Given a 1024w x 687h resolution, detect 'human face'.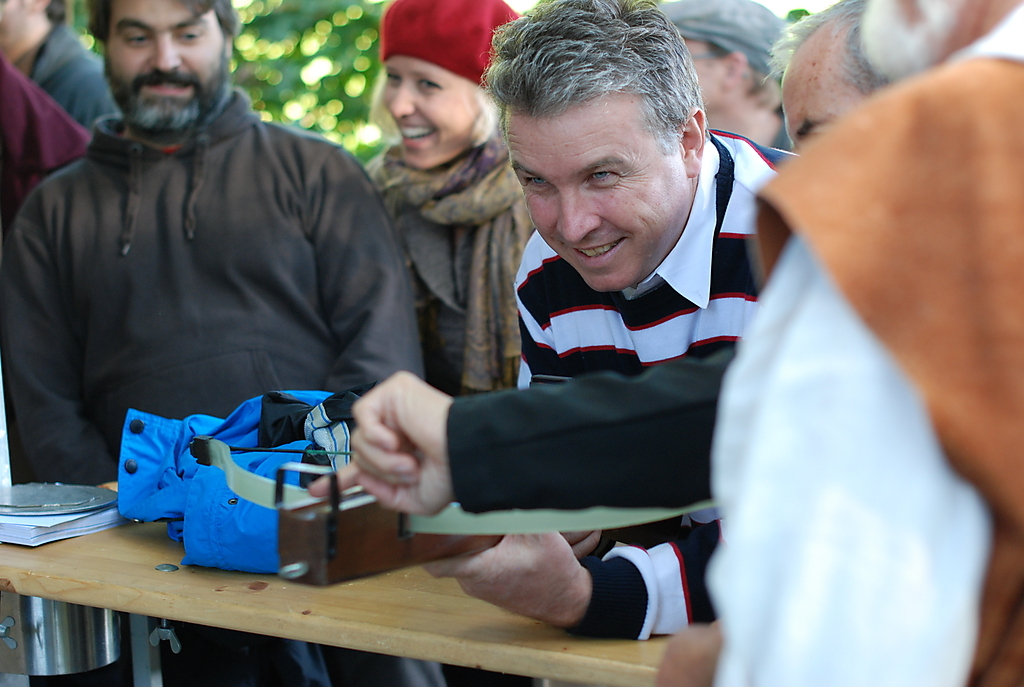
[779, 67, 864, 149].
